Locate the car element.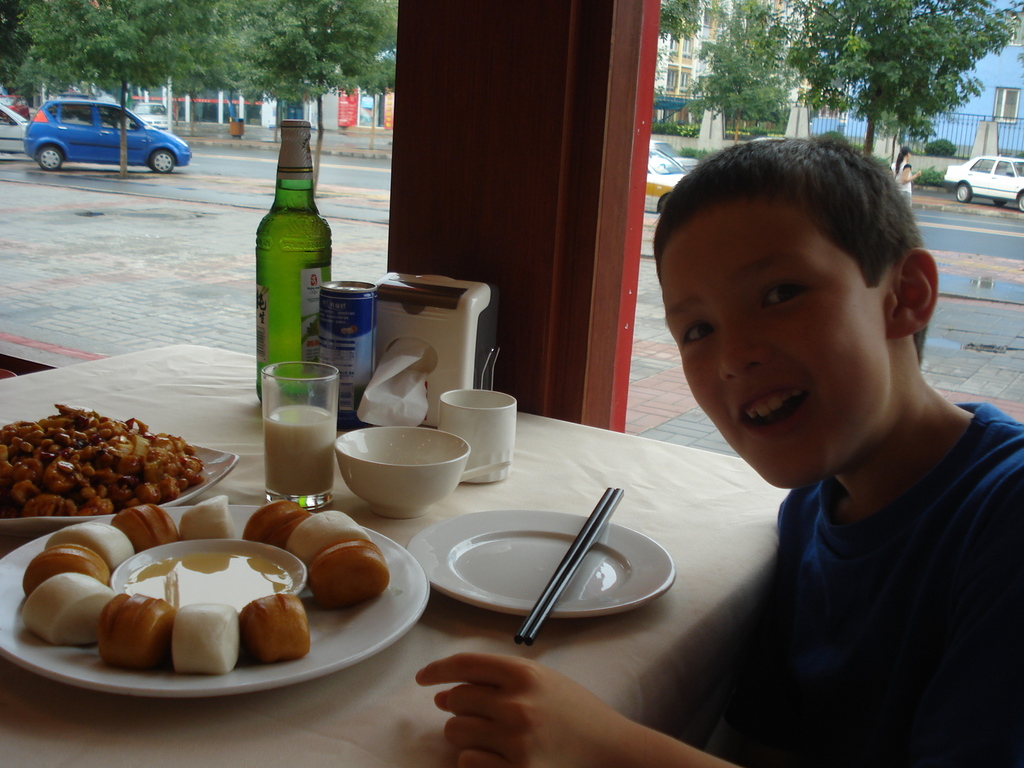
Element bbox: [left=0, top=106, right=25, bottom=157].
